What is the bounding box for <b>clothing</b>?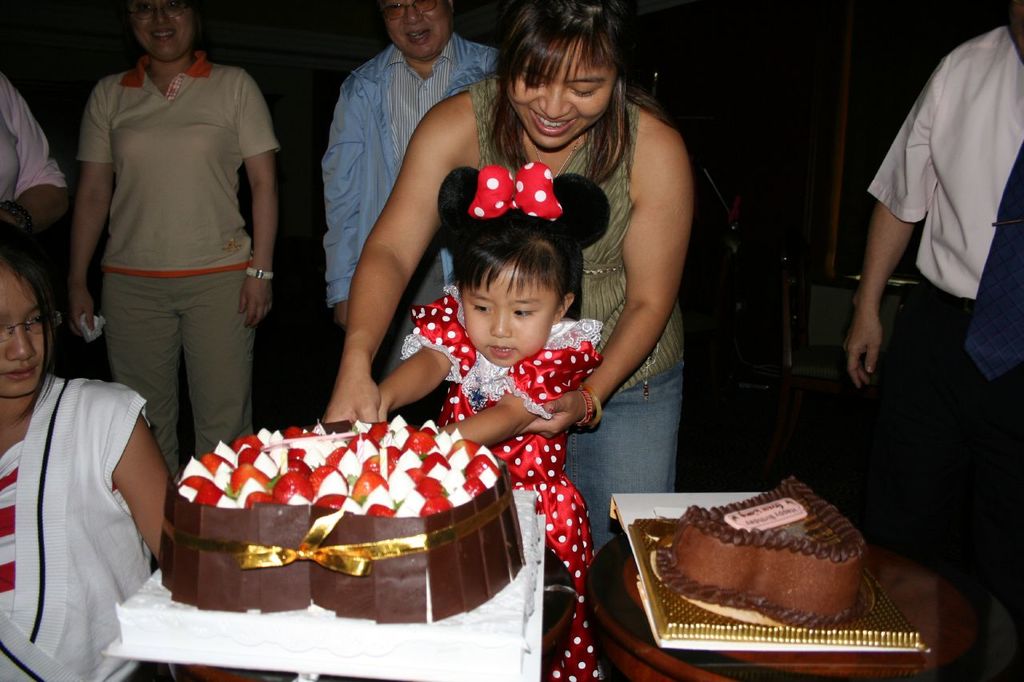
crop(70, 35, 265, 511).
